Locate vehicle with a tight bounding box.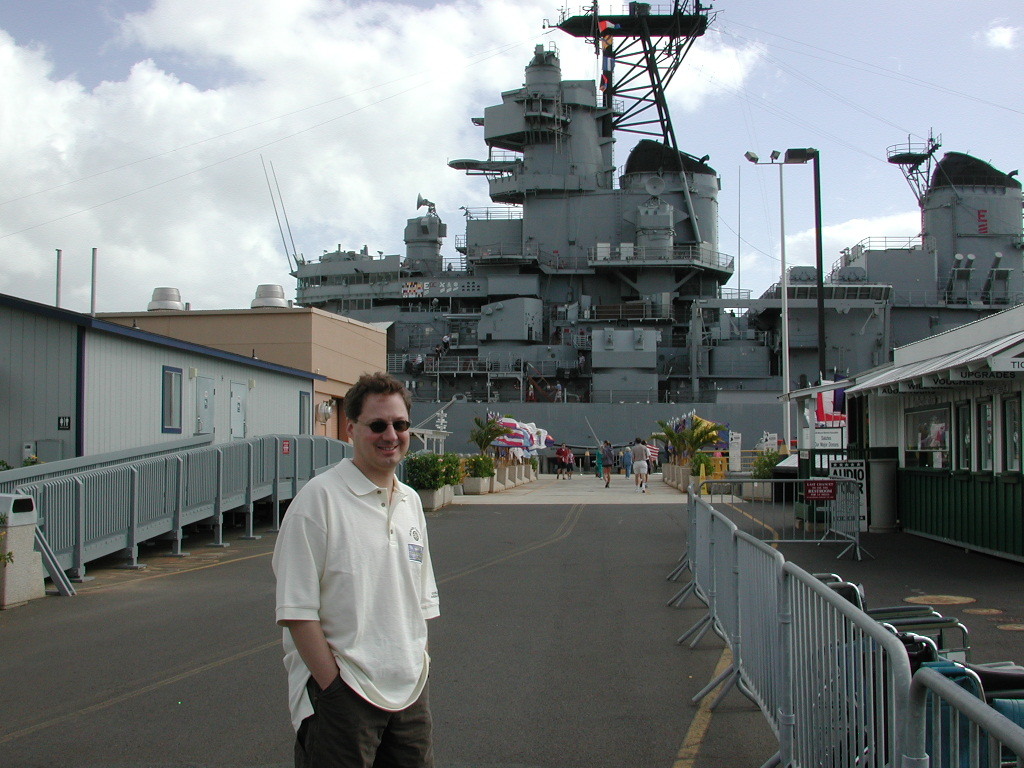
266/28/1023/459.
